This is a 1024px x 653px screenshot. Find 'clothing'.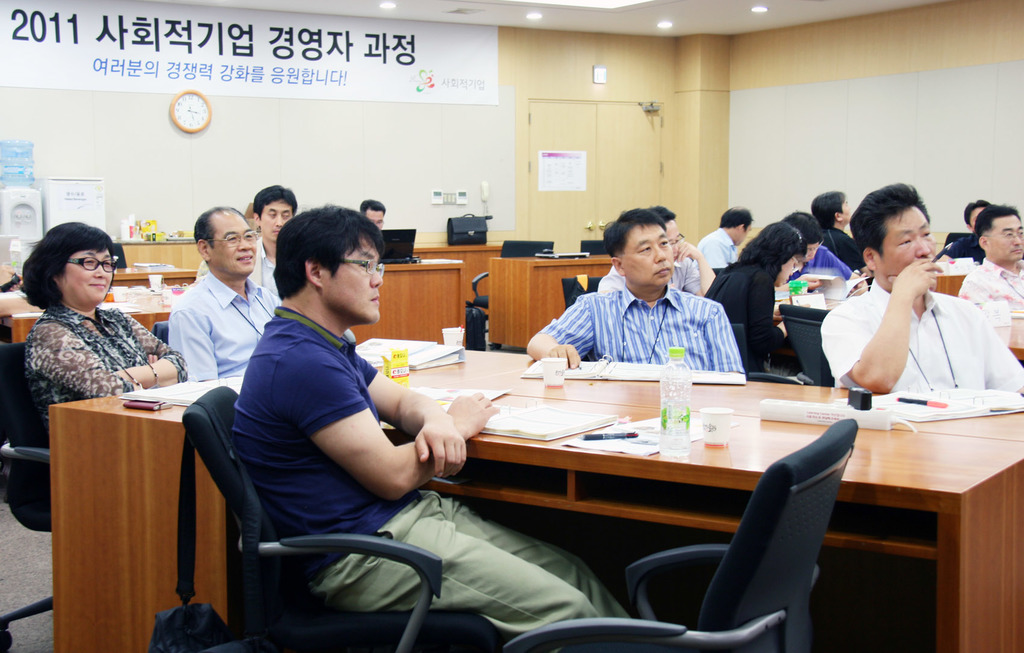
Bounding box: box(692, 223, 739, 268).
